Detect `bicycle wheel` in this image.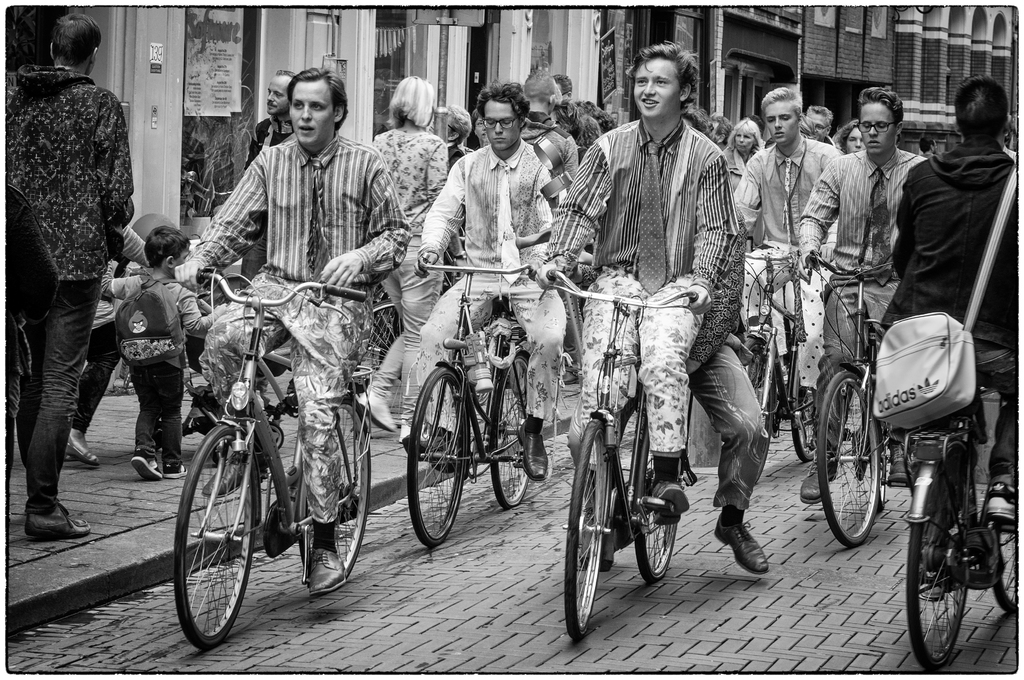
Detection: rect(560, 420, 616, 654).
